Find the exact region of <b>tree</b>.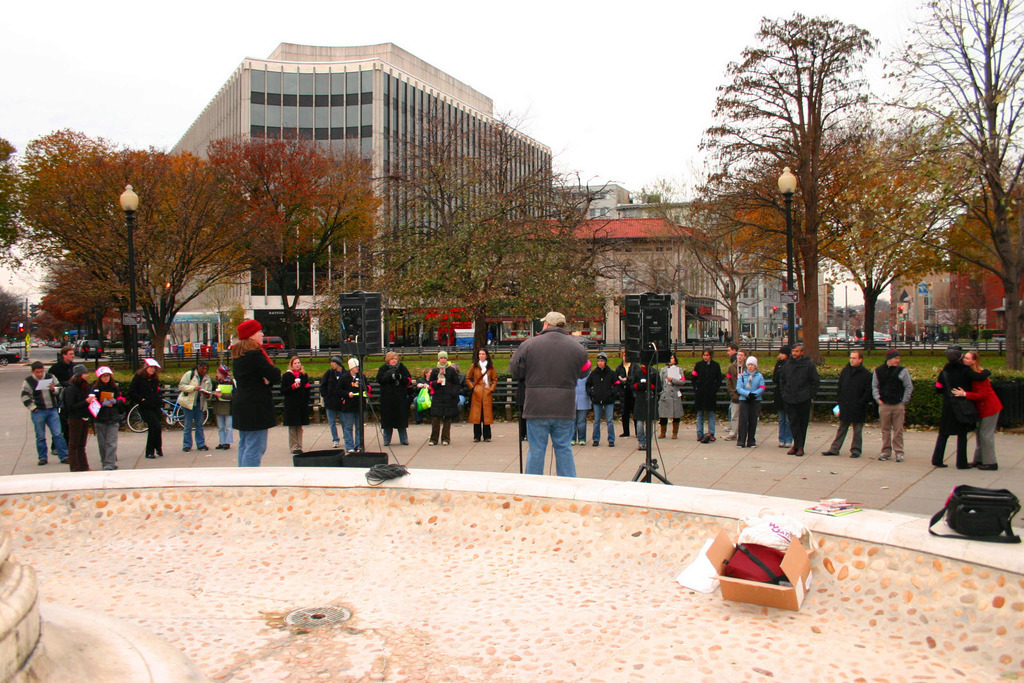
Exact region: box(203, 128, 383, 339).
